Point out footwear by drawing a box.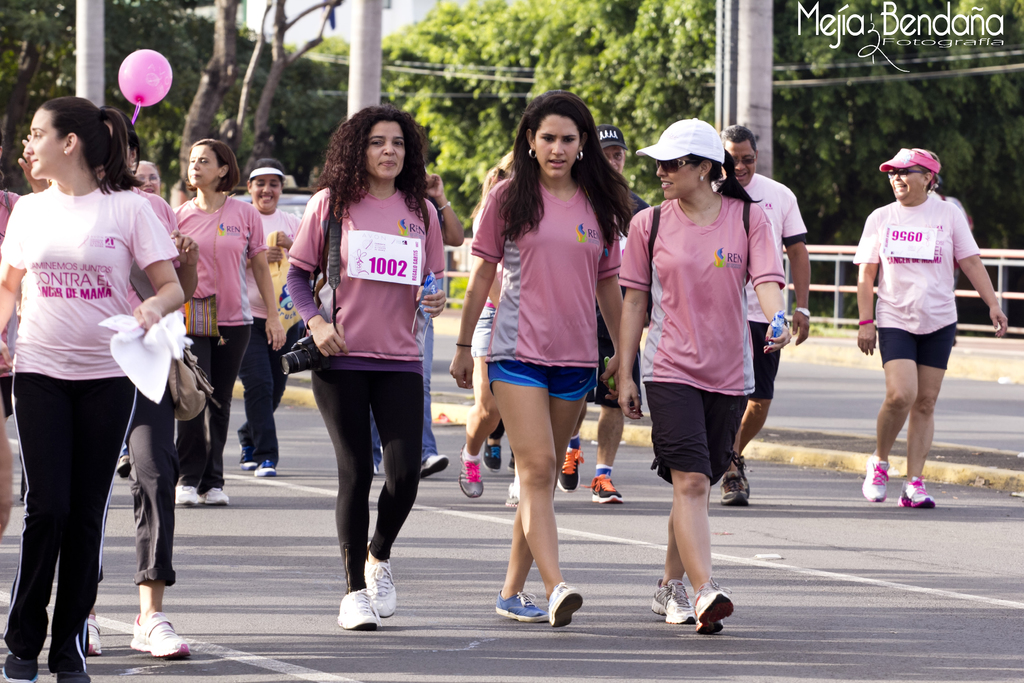
crop(719, 452, 753, 506).
